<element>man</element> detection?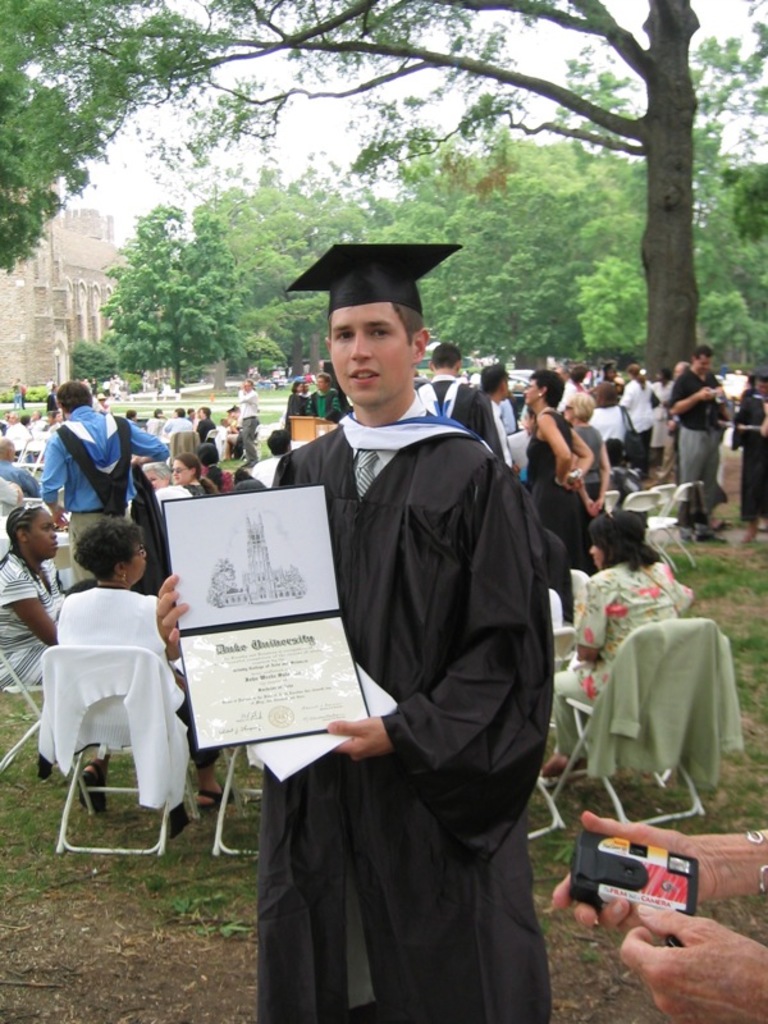
17 381 147 530
